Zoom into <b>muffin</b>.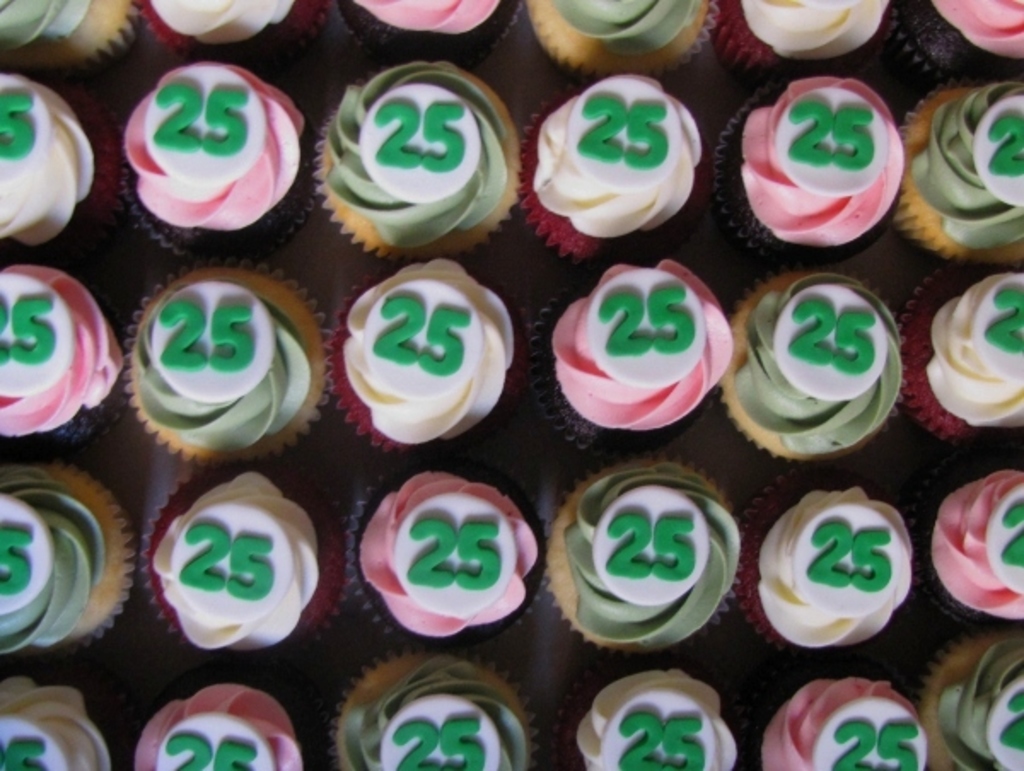
Zoom target: box=[918, 621, 1022, 769].
